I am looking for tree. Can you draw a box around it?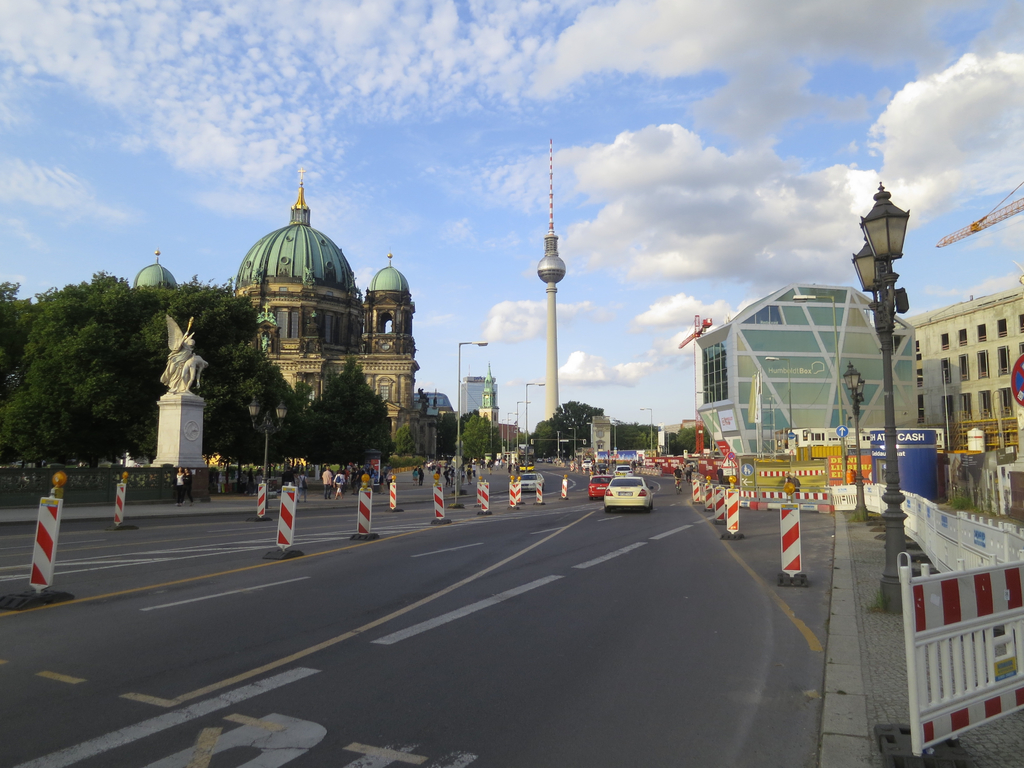
Sure, the bounding box is crop(679, 420, 731, 456).
